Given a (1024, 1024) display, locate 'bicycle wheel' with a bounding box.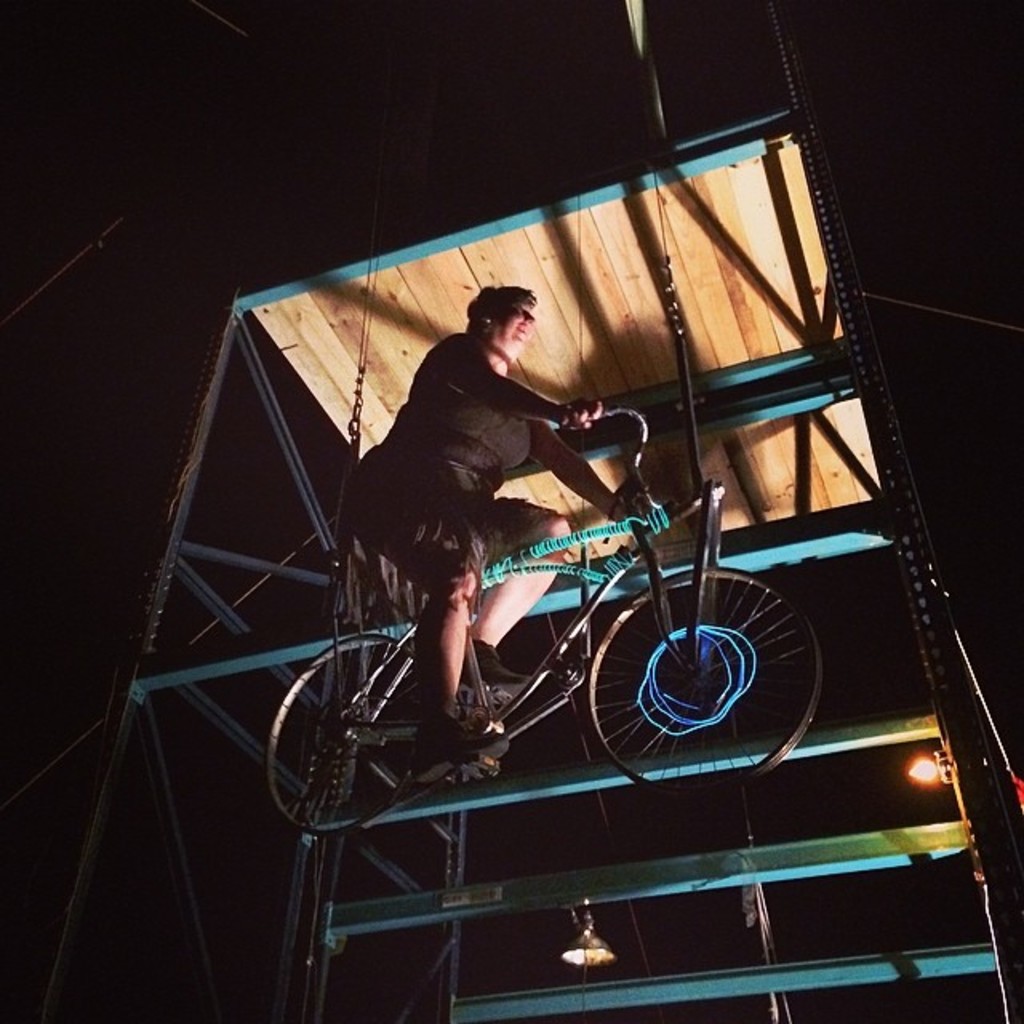
Located: bbox=[574, 558, 790, 782].
